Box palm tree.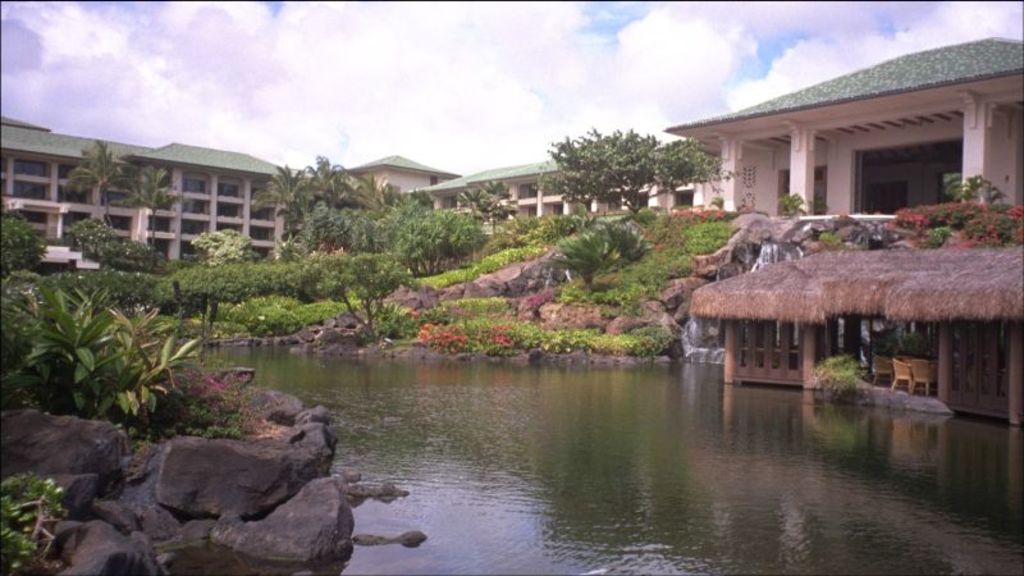
Rect(119, 165, 186, 255).
